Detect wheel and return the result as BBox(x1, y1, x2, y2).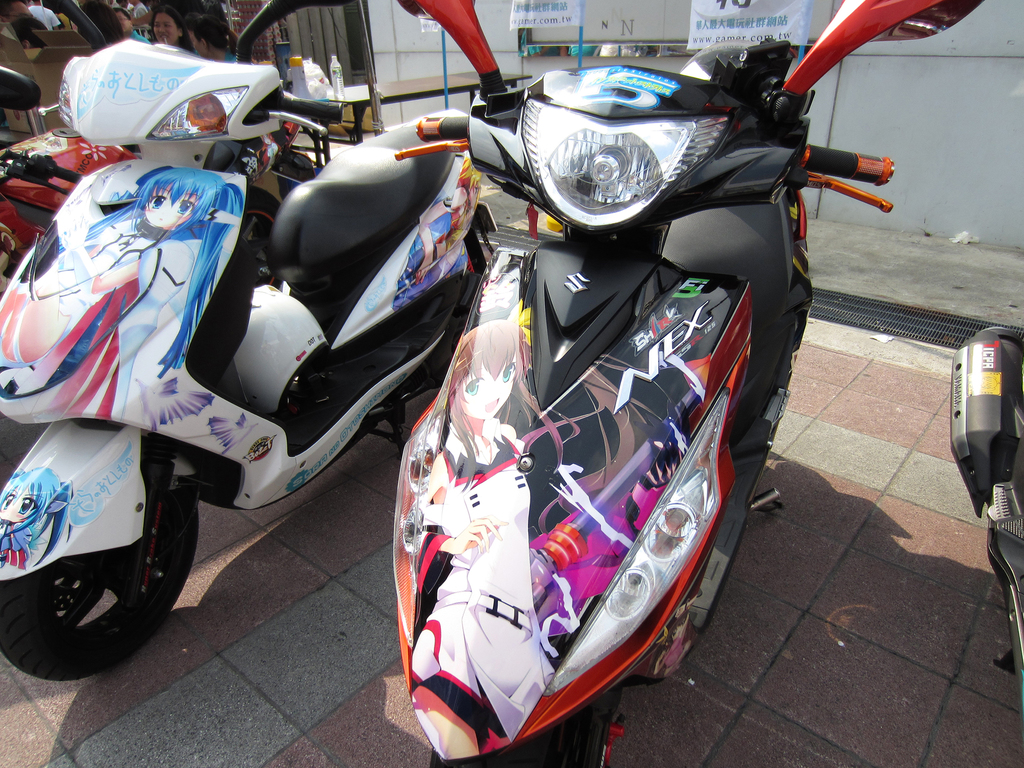
BBox(433, 698, 607, 767).
